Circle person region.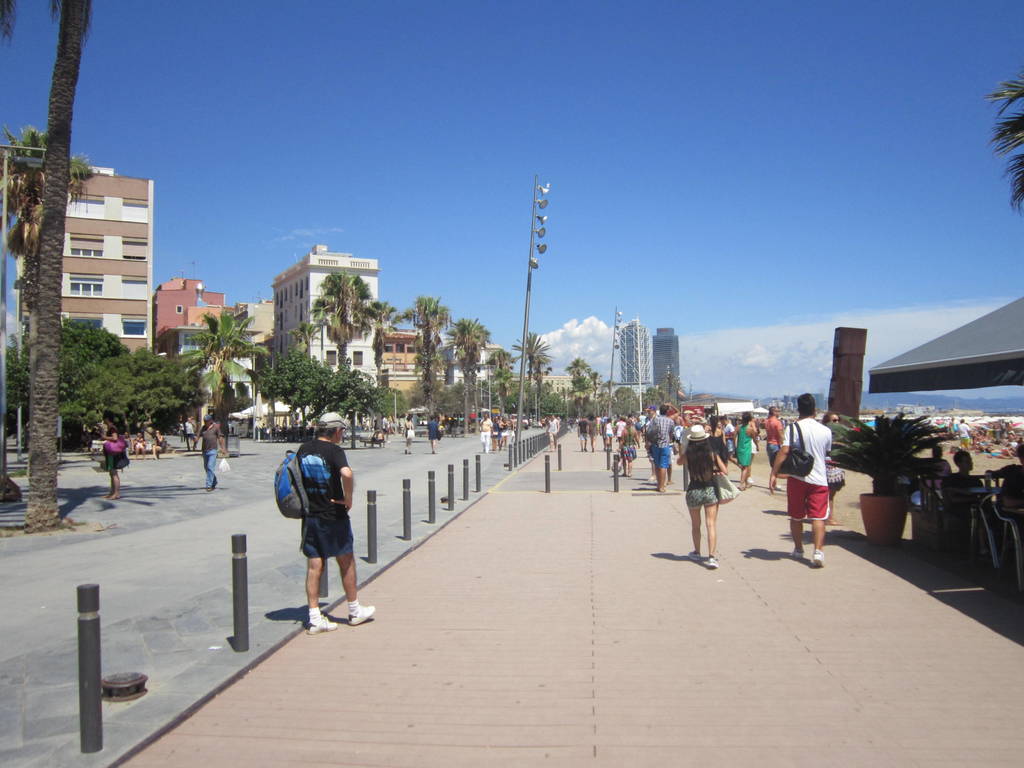
Region: Rect(709, 418, 721, 439).
